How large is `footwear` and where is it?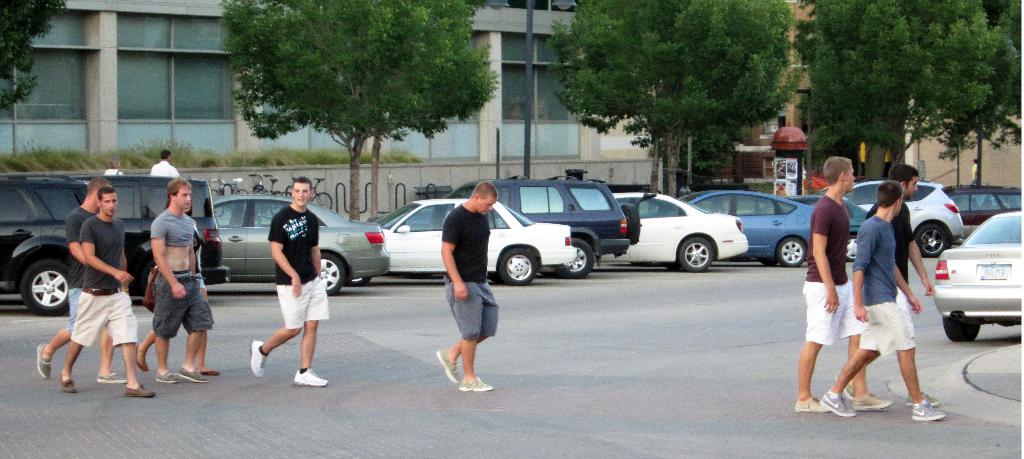
Bounding box: Rect(915, 403, 943, 421).
